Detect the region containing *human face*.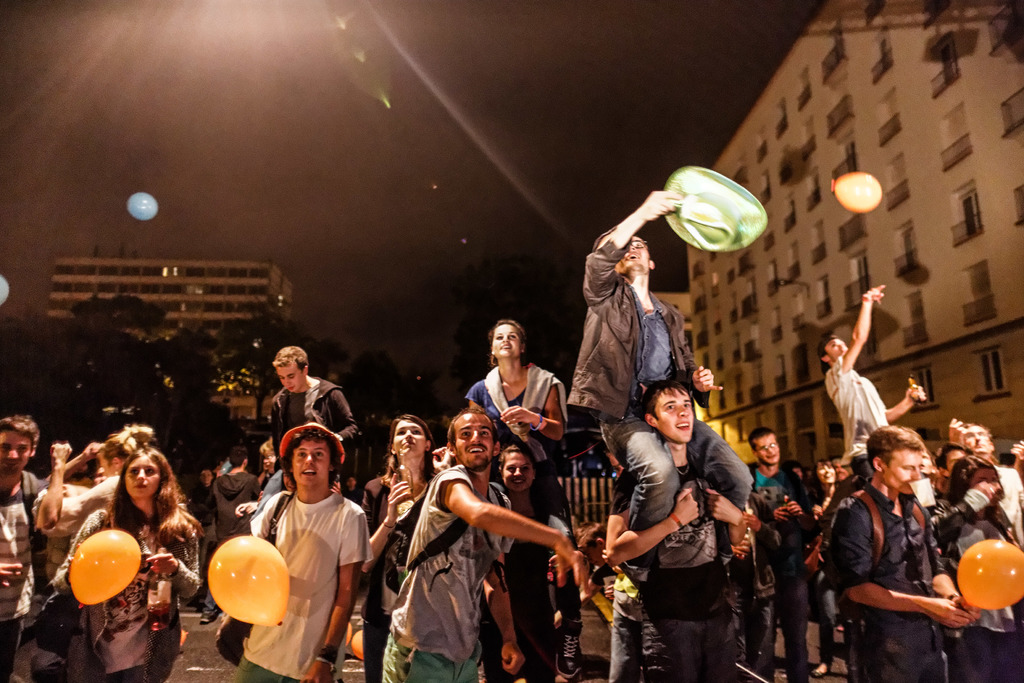
[280,363,309,393].
